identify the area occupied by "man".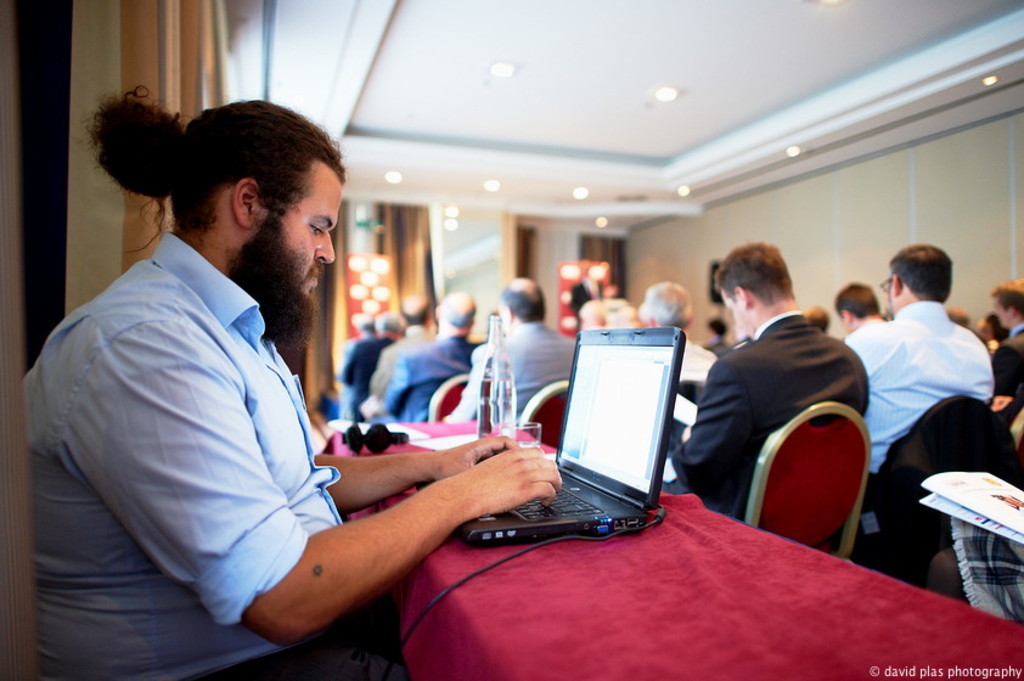
Area: (654,241,874,533).
